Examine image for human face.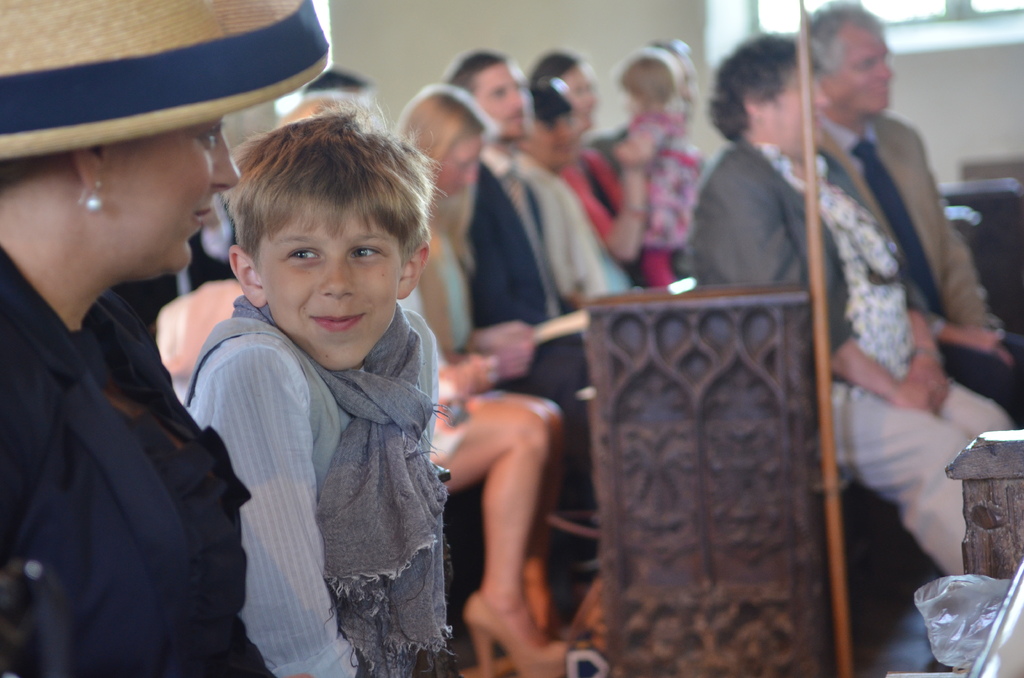
Examination result: x1=476, y1=65, x2=530, y2=139.
